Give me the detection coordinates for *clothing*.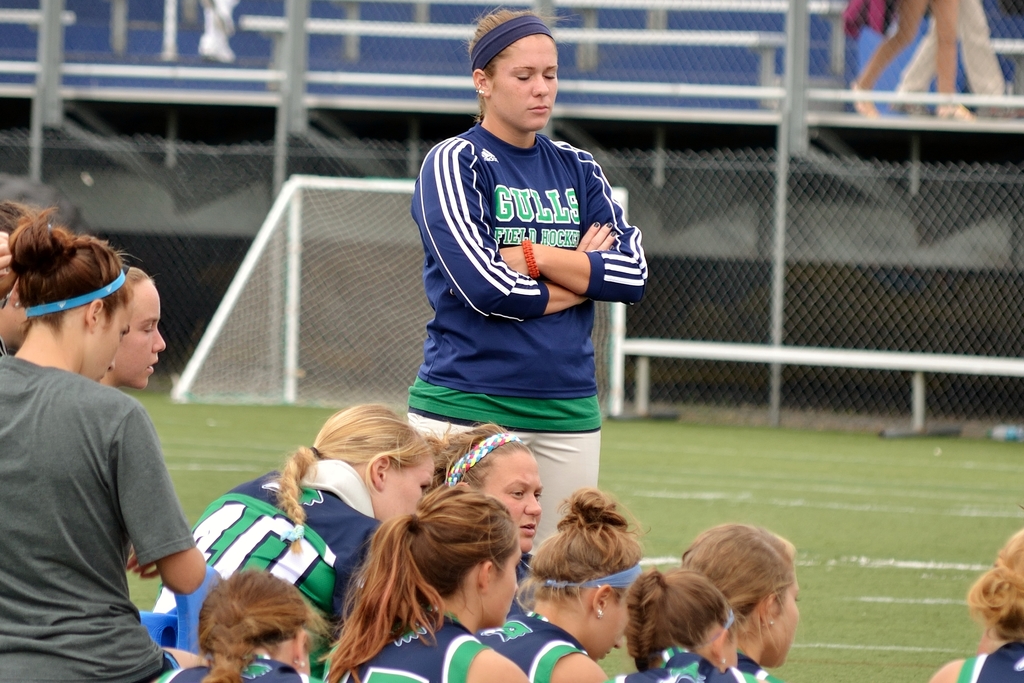
BBox(154, 659, 321, 682).
